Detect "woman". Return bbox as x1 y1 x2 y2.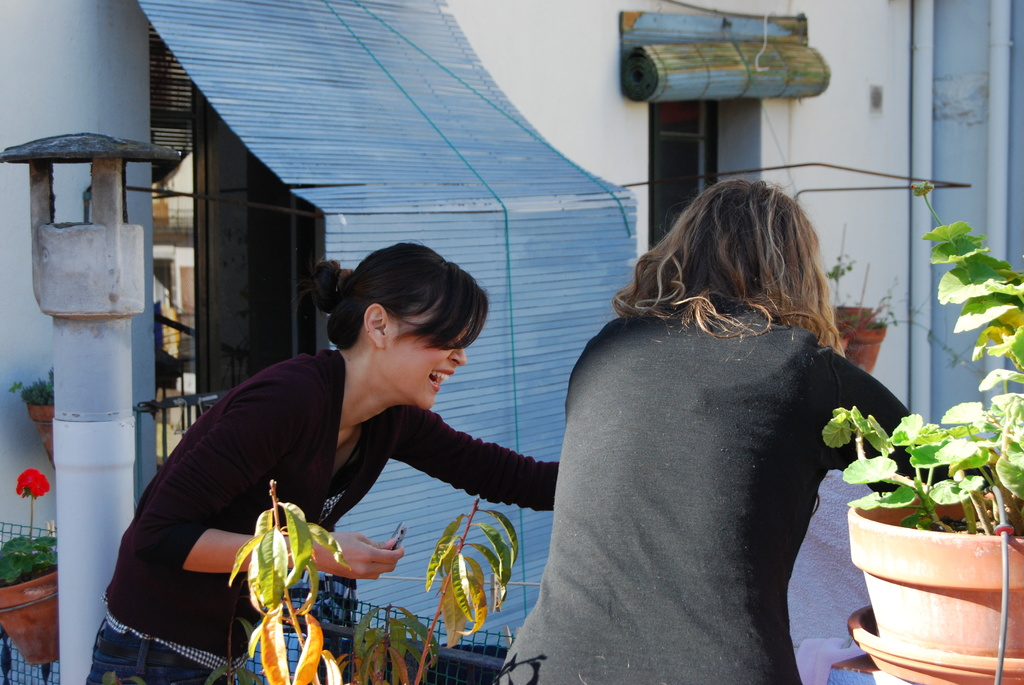
85 237 557 684.
